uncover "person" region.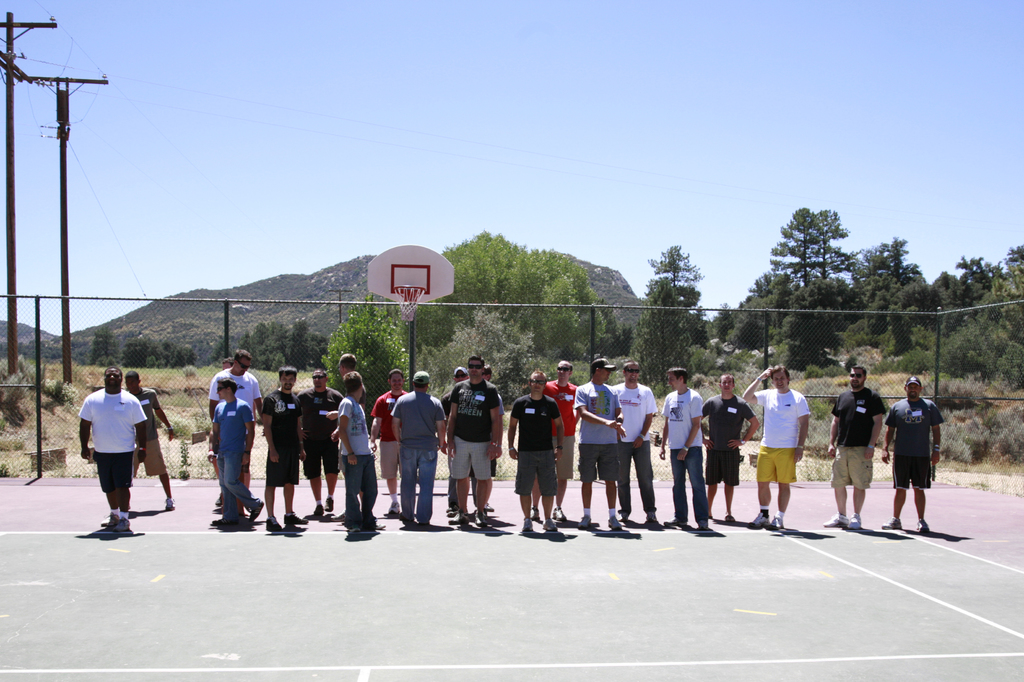
Uncovered: bbox(469, 361, 502, 512).
